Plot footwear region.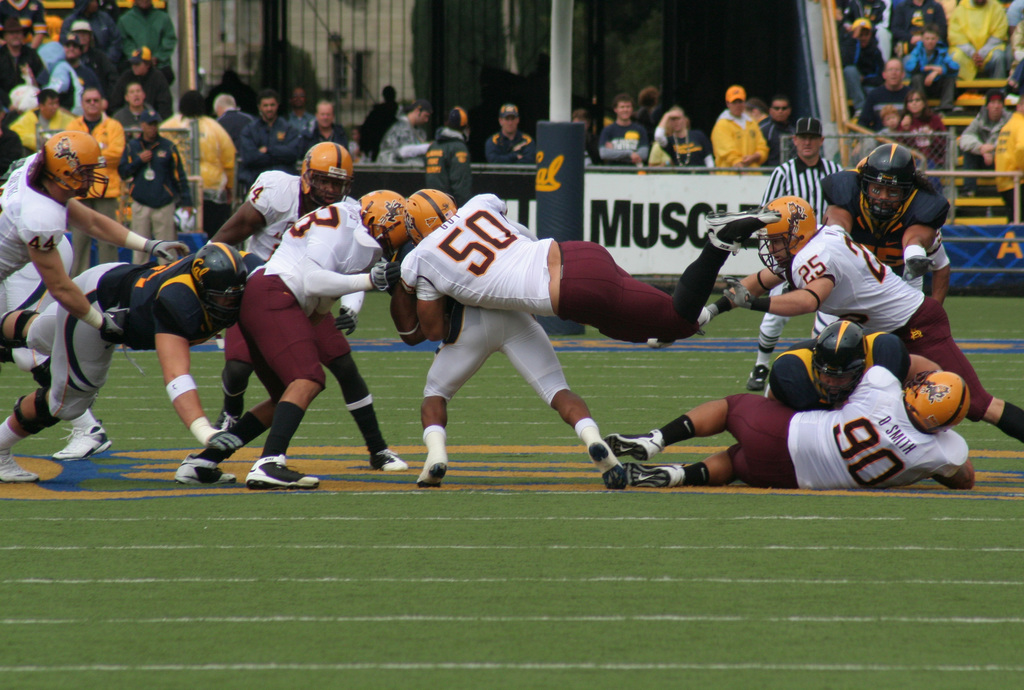
Plotted at box(585, 437, 625, 492).
